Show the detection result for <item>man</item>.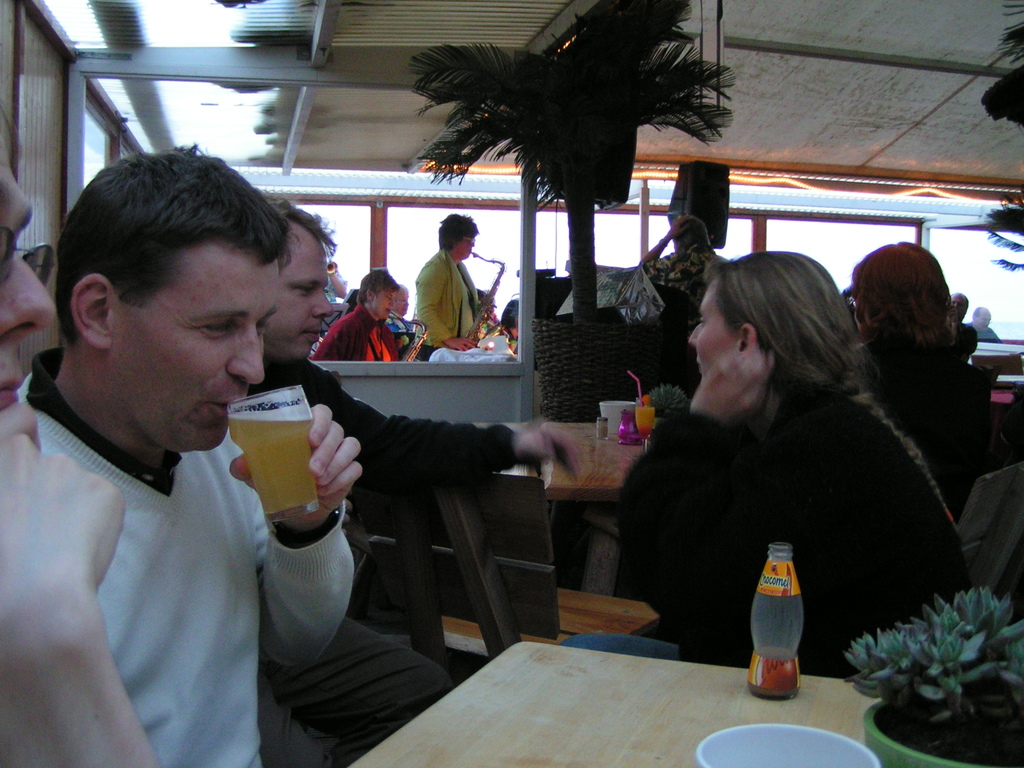
crop(255, 183, 590, 767).
